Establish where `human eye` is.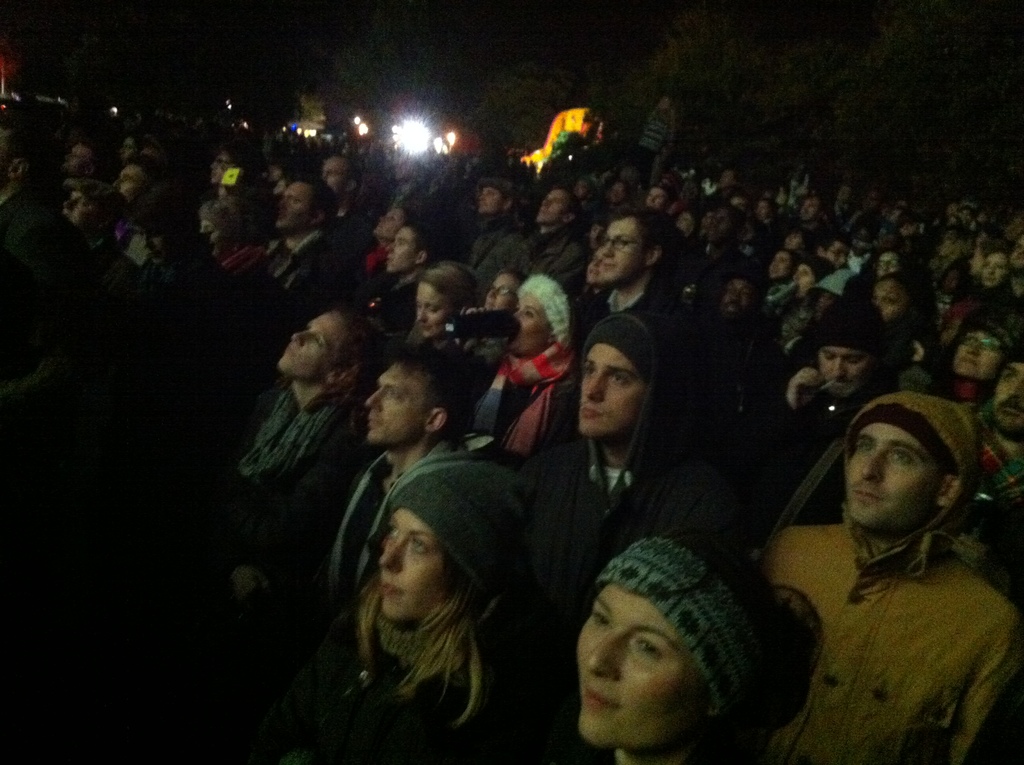
Established at {"left": 314, "top": 337, "right": 326, "bottom": 351}.
